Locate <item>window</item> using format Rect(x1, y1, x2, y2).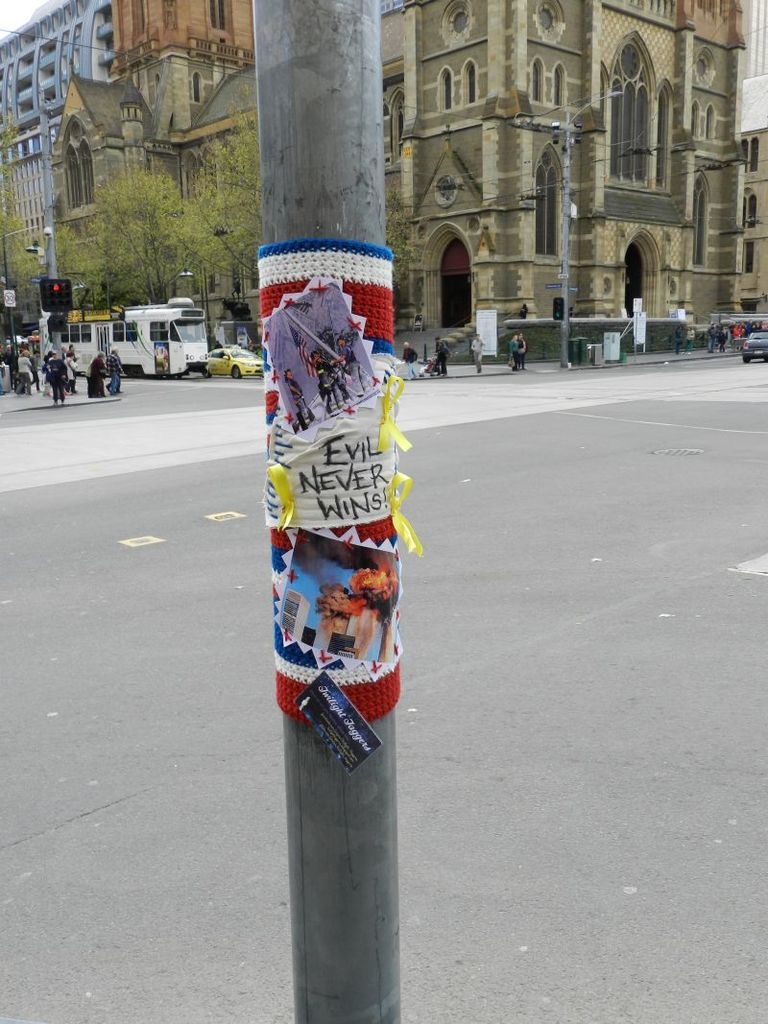
Rect(245, 250, 261, 292).
